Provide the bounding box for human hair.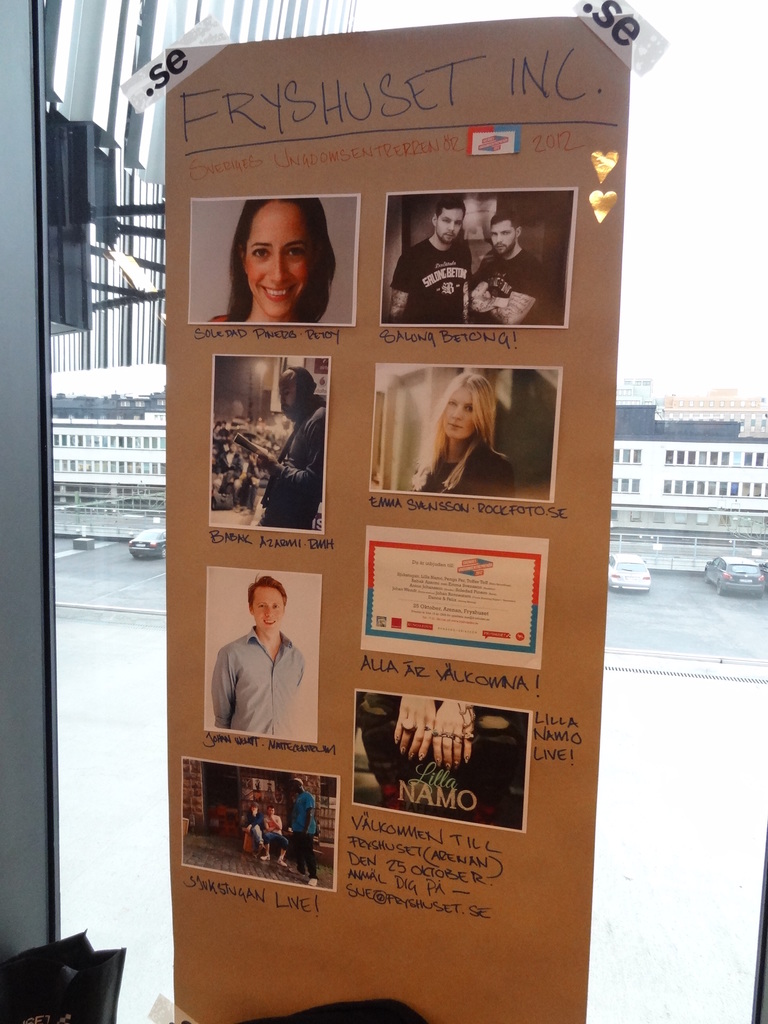
(left=214, top=191, right=349, bottom=327).
